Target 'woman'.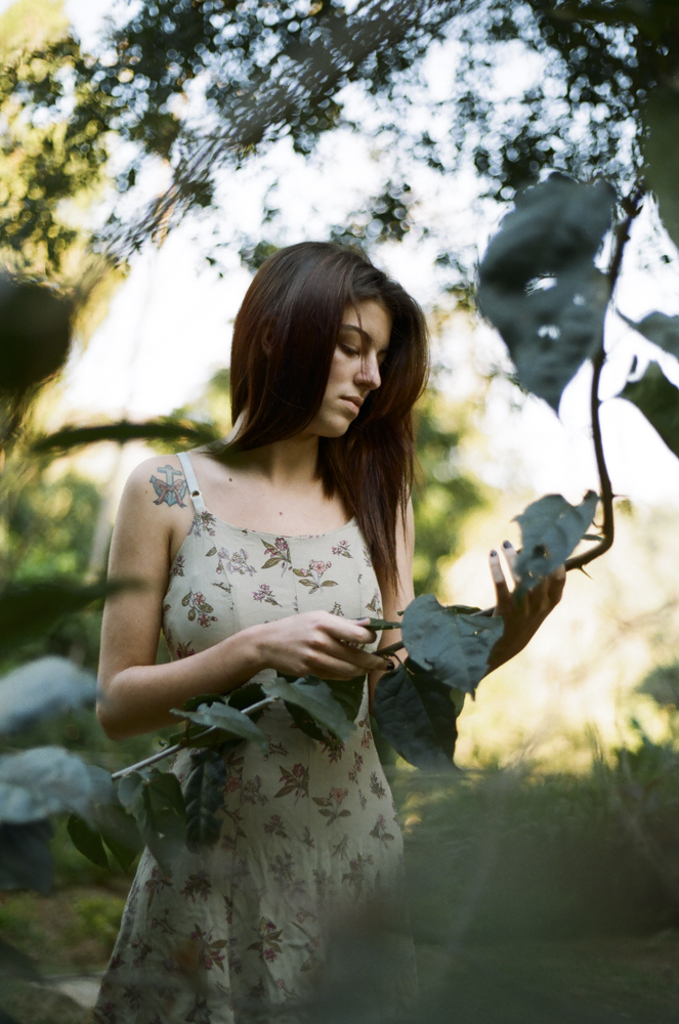
Target region: x1=73, y1=242, x2=476, y2=991.
